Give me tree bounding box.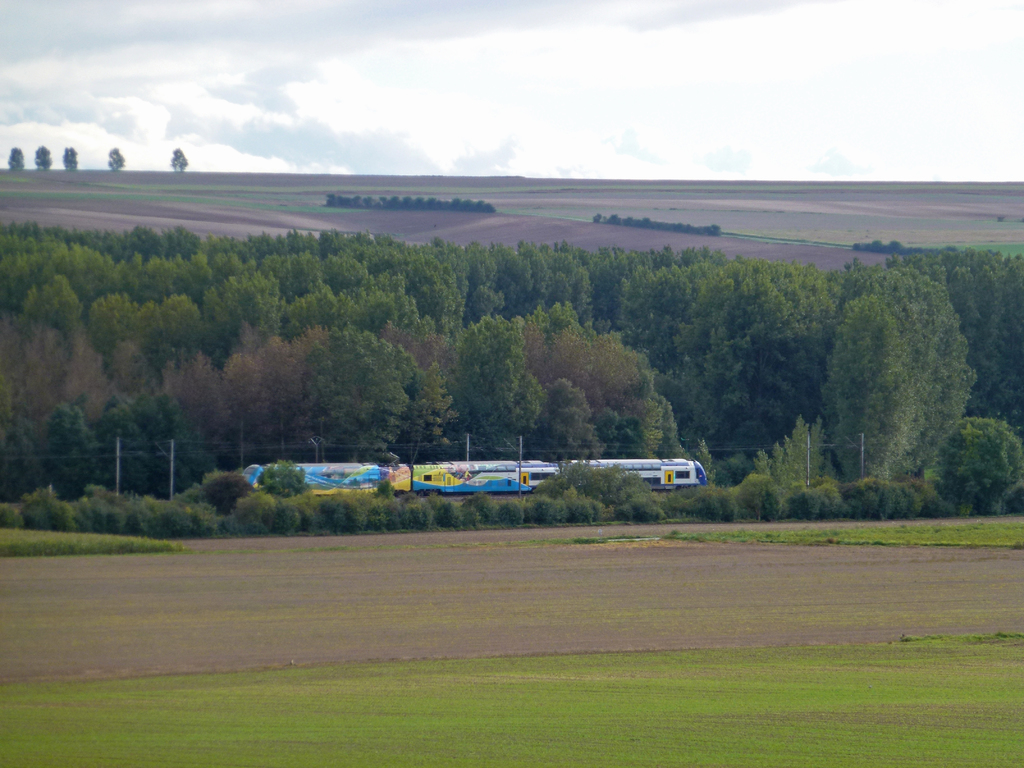
344,198,355,209.
